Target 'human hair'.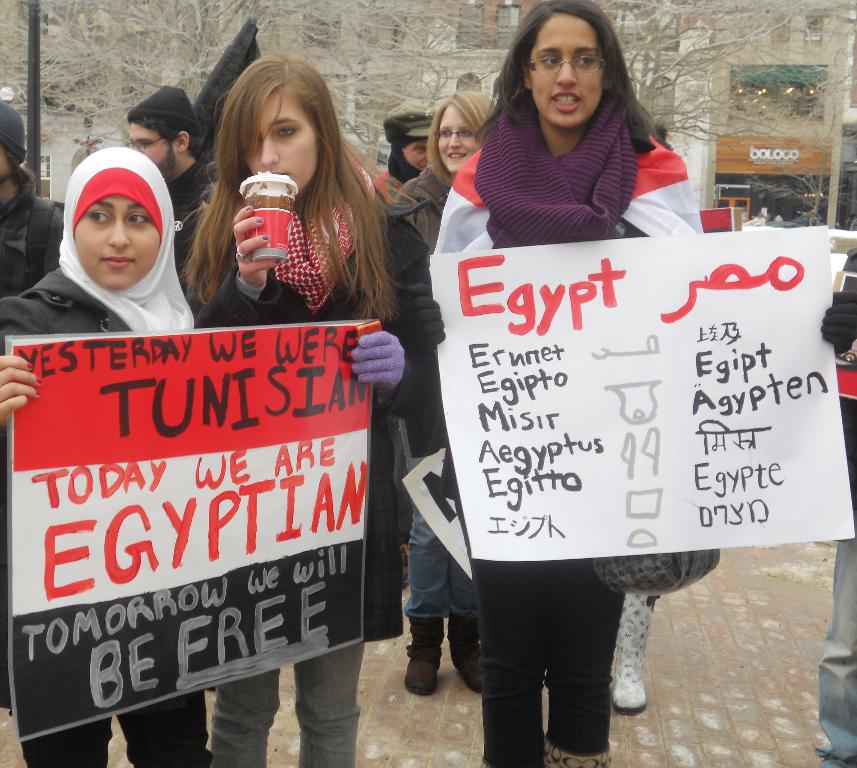
Target region: rect(656, 122, 673, 156).
